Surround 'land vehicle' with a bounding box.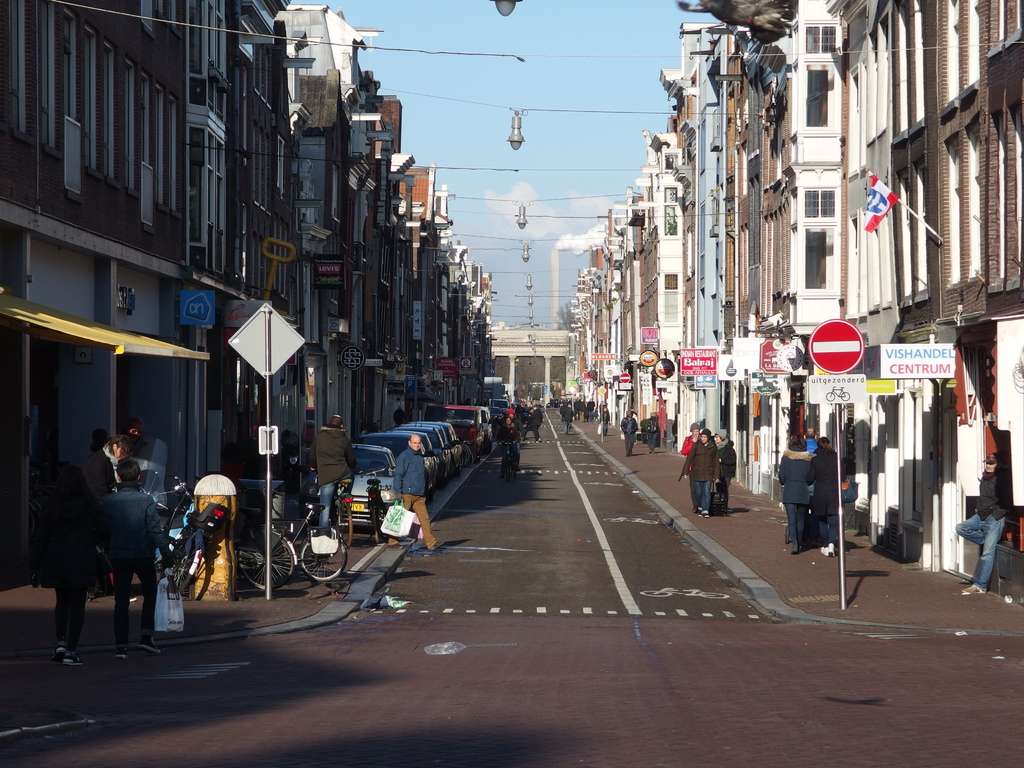
361, 465, 388, 545.
